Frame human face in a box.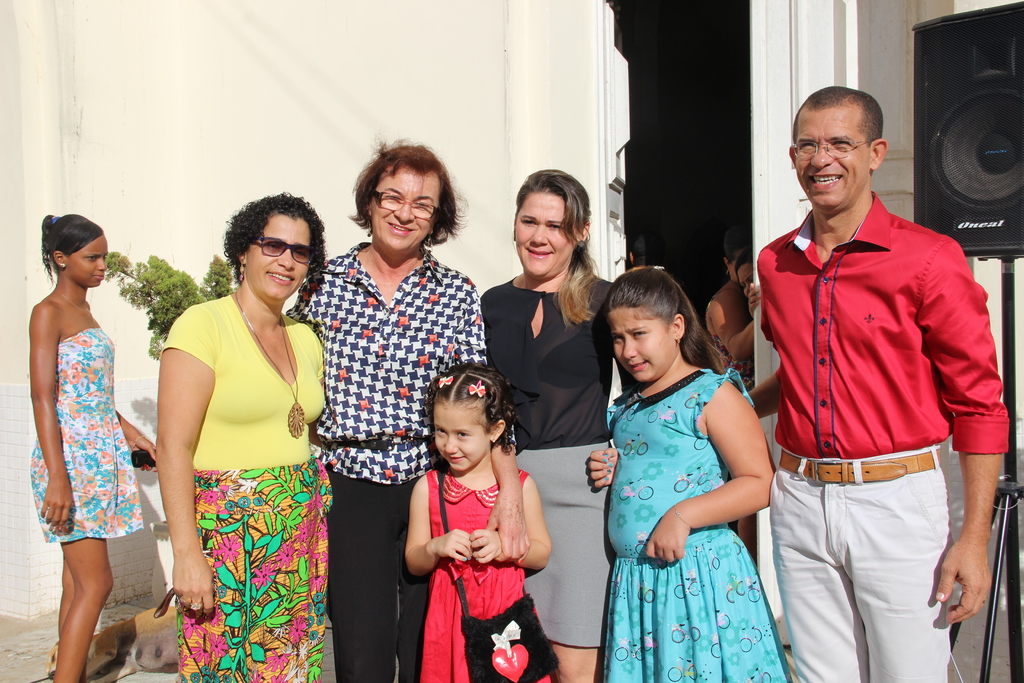
607,306,675,384.
